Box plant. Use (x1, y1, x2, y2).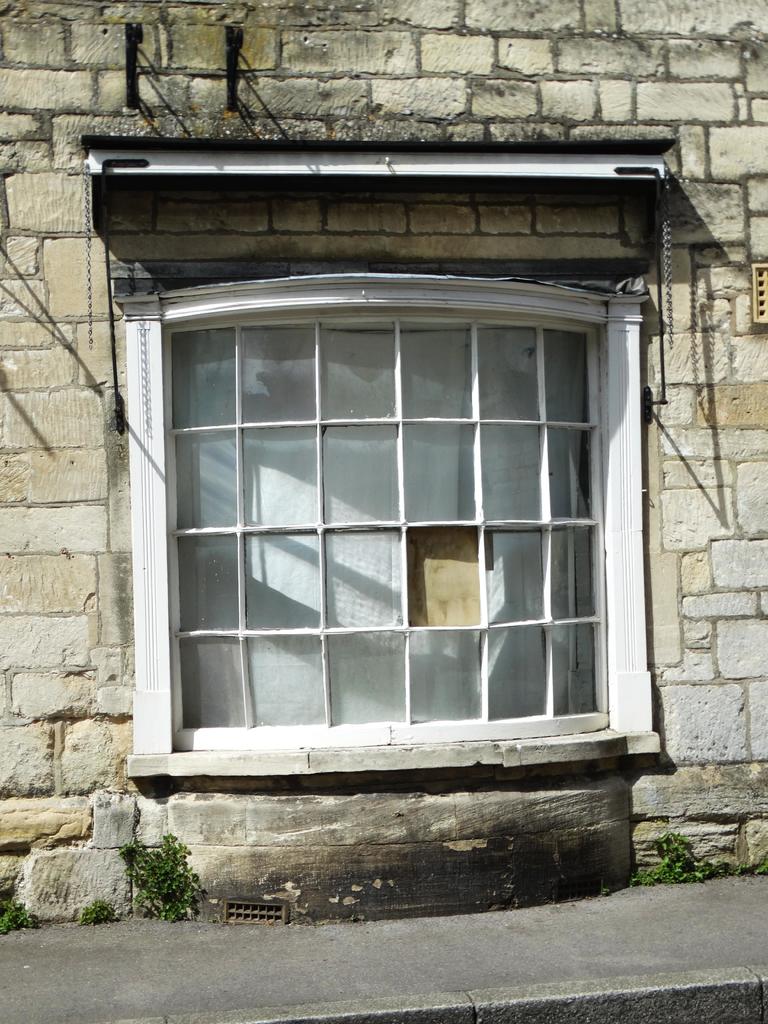
(78, 899, 124, 929).
